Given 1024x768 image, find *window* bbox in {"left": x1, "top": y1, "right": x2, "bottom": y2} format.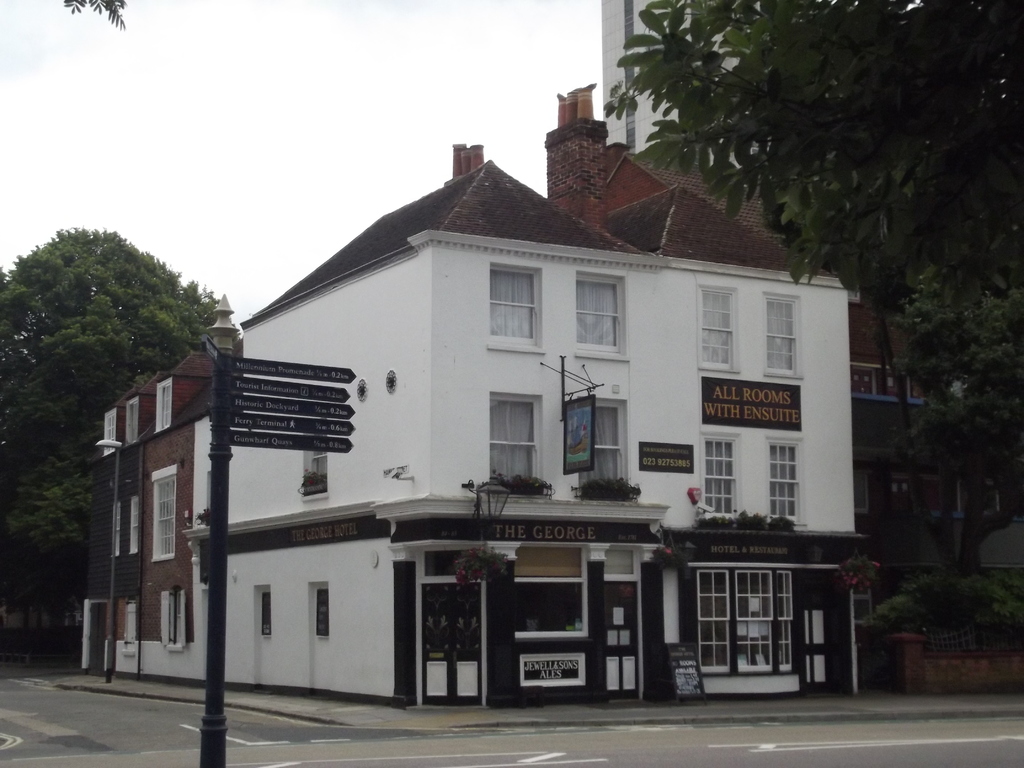
{"left": 130, "top": 499, "right": 140, "bottom": 559}.
